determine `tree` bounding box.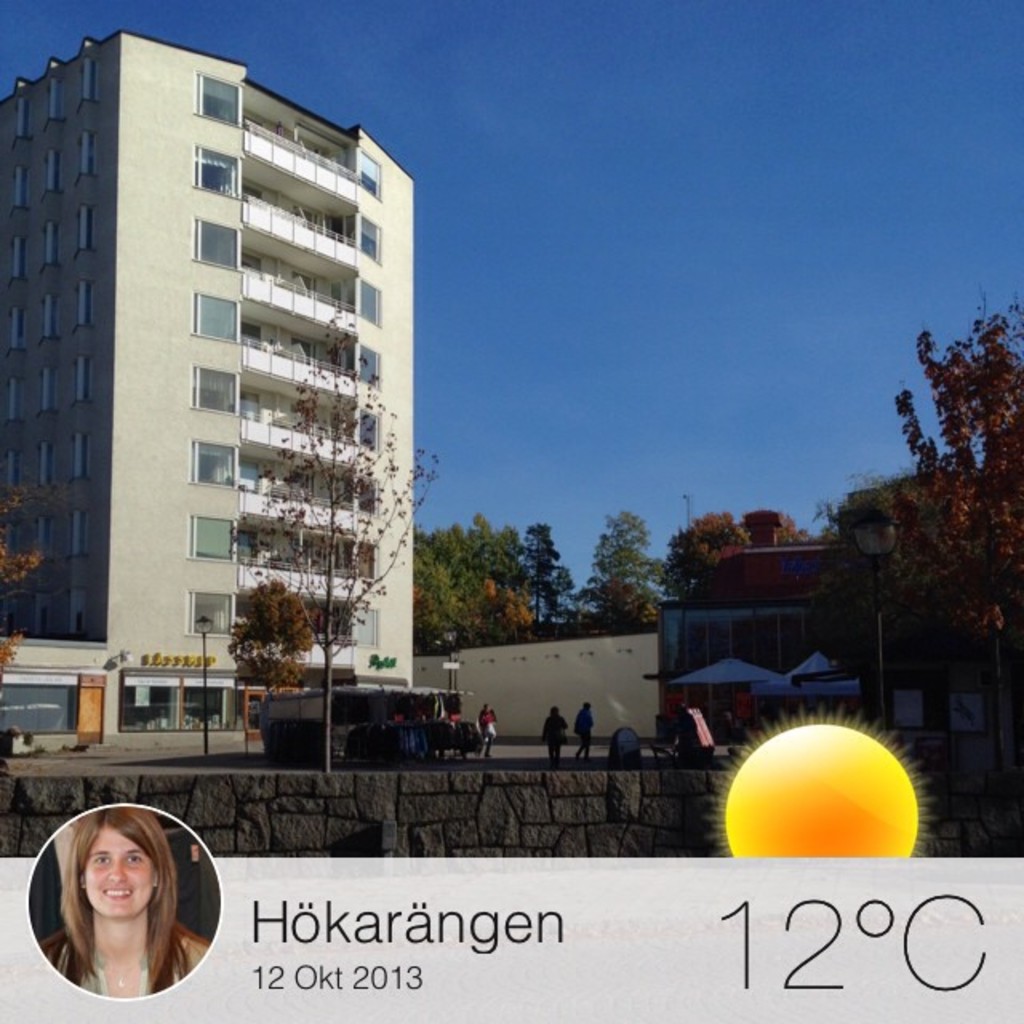
Determined: x1=0, y1=459, x2=77, y2=685.
